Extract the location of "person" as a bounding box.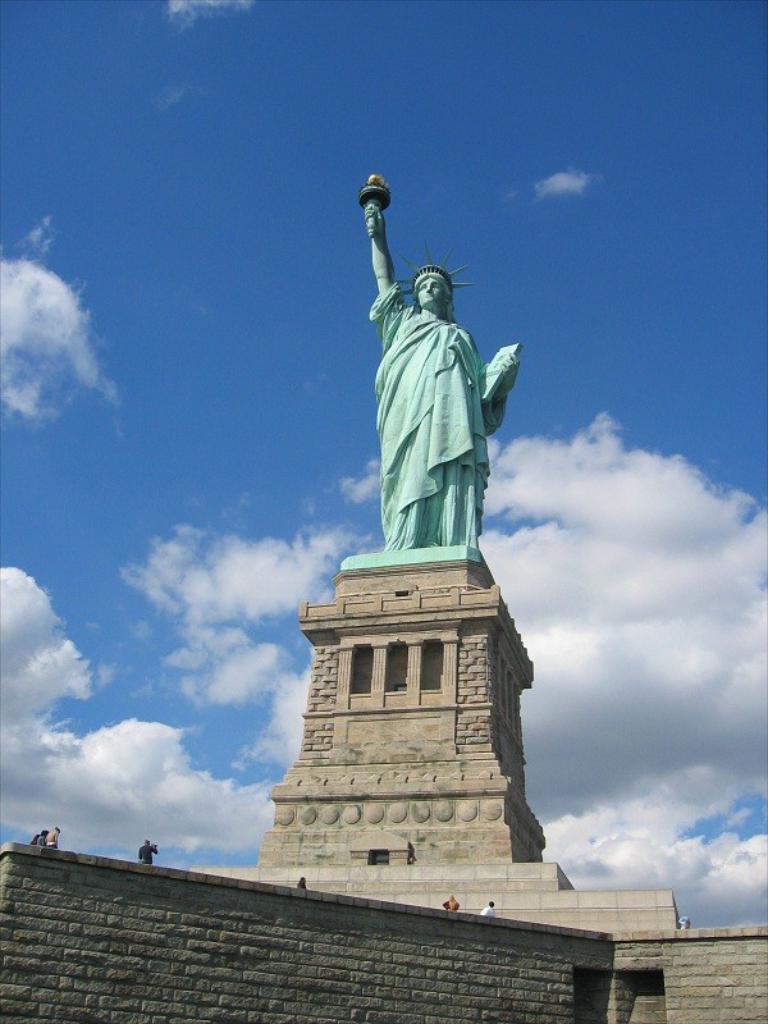
[484, 899, 499, 918].
